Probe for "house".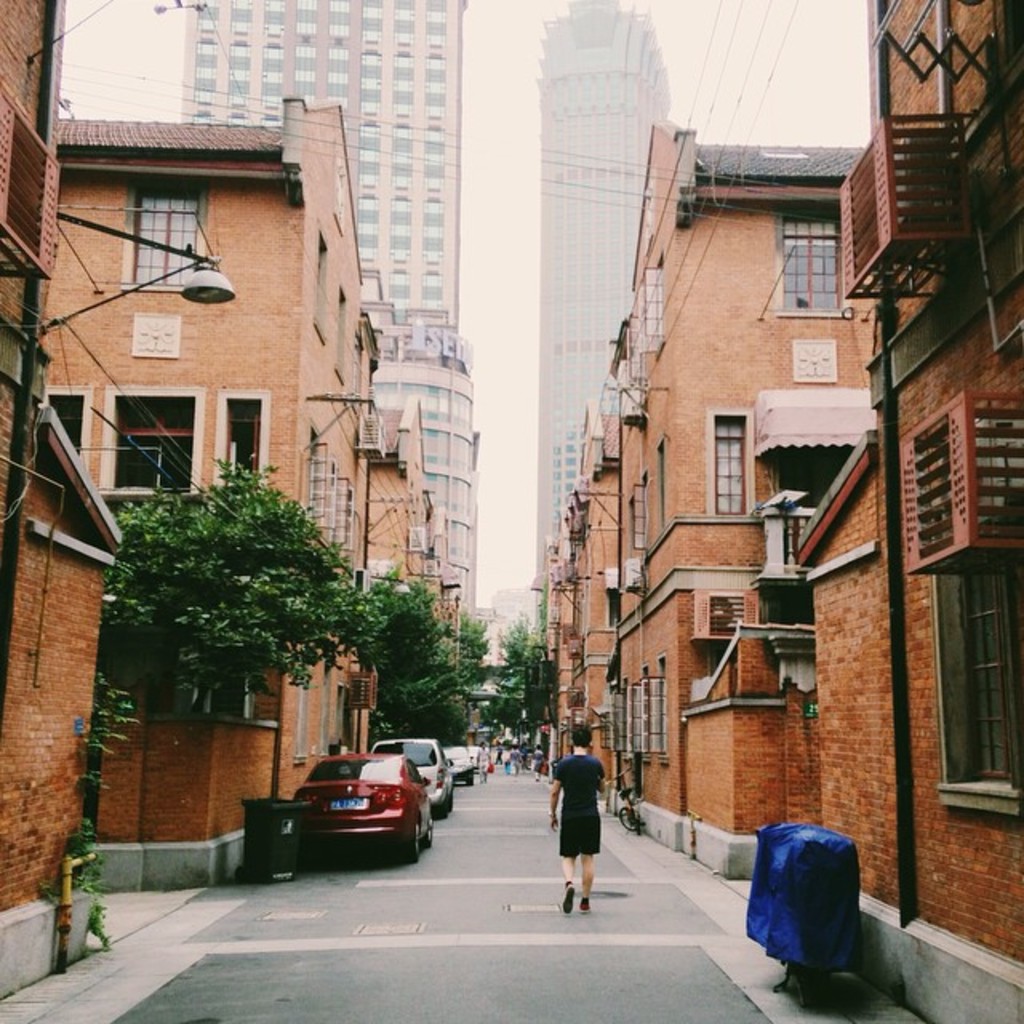
Probe result: (x1=0, y1=0, x2=144, y2=990).
